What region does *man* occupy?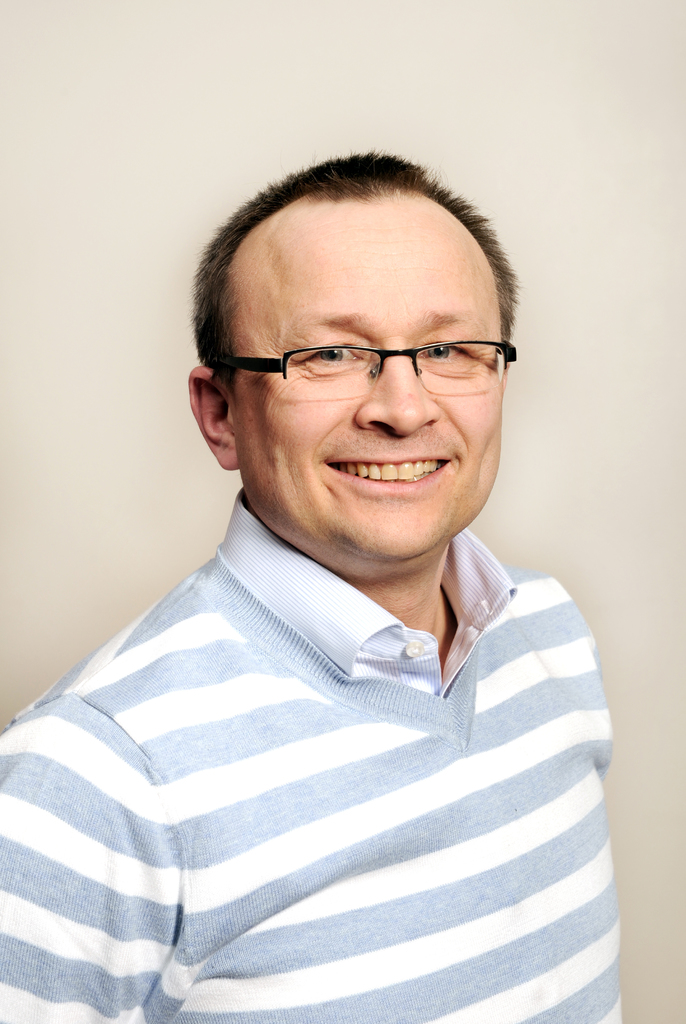
Rect(1, 156, 625, 1023).
